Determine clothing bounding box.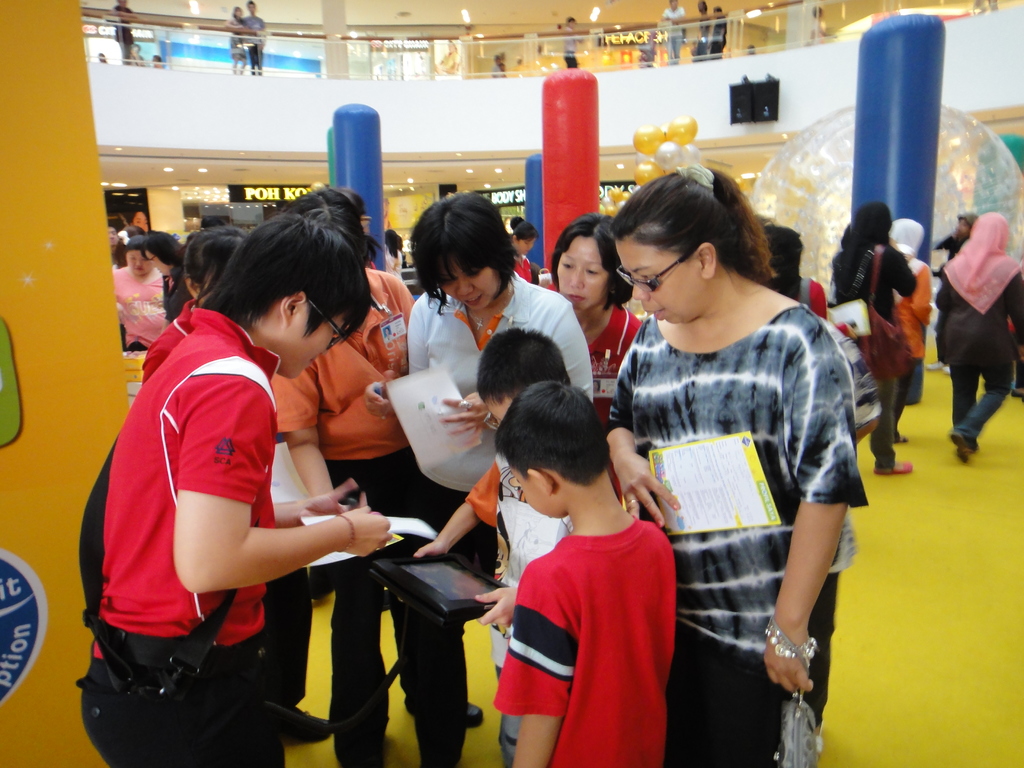
Determined: [662, 6, 689, 43].
